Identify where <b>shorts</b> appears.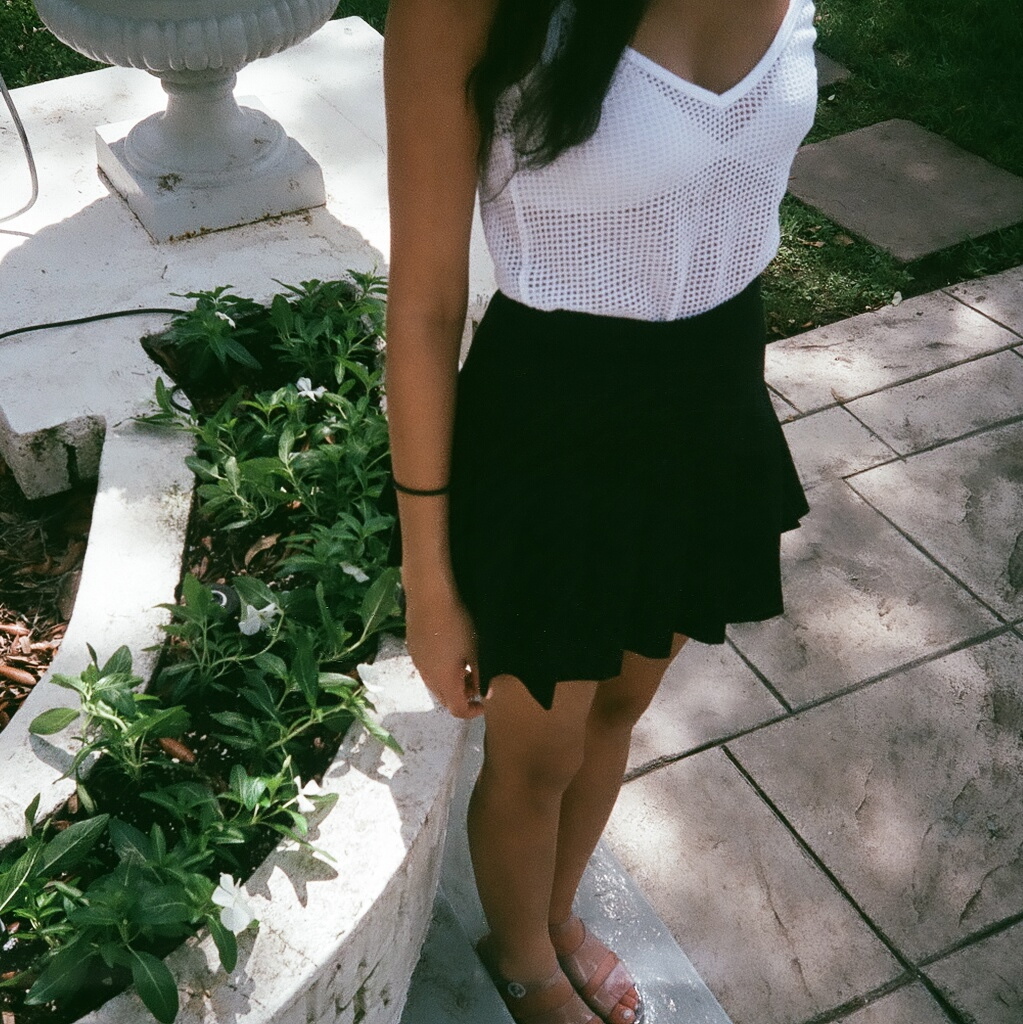
Appears at Rect(450, 277, 808, 707).
